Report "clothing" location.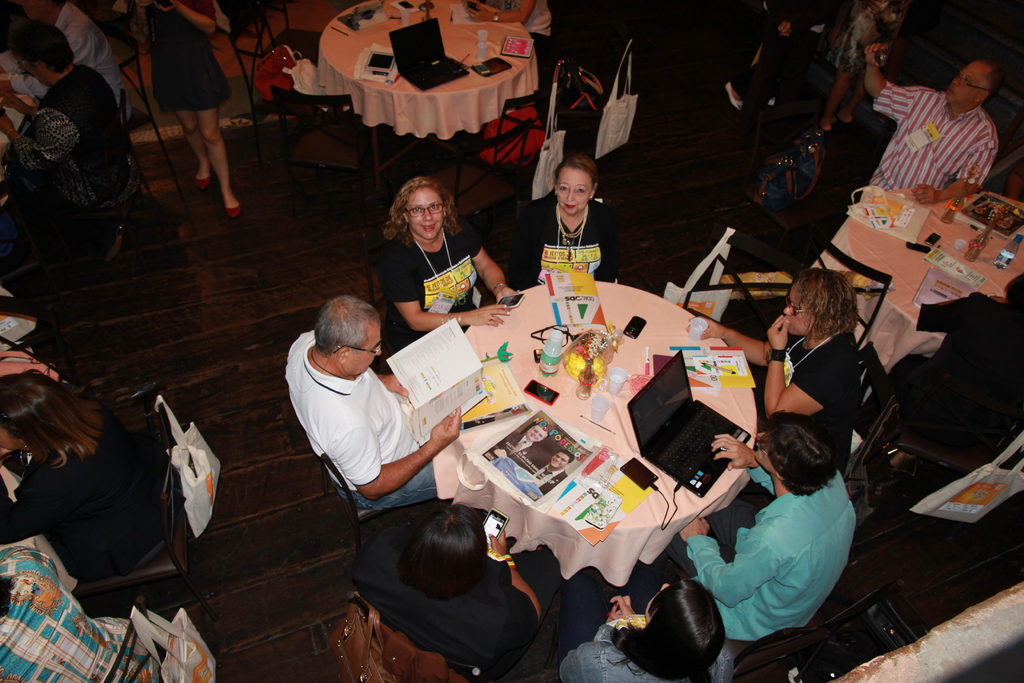
Report: 348 546 563 670.
